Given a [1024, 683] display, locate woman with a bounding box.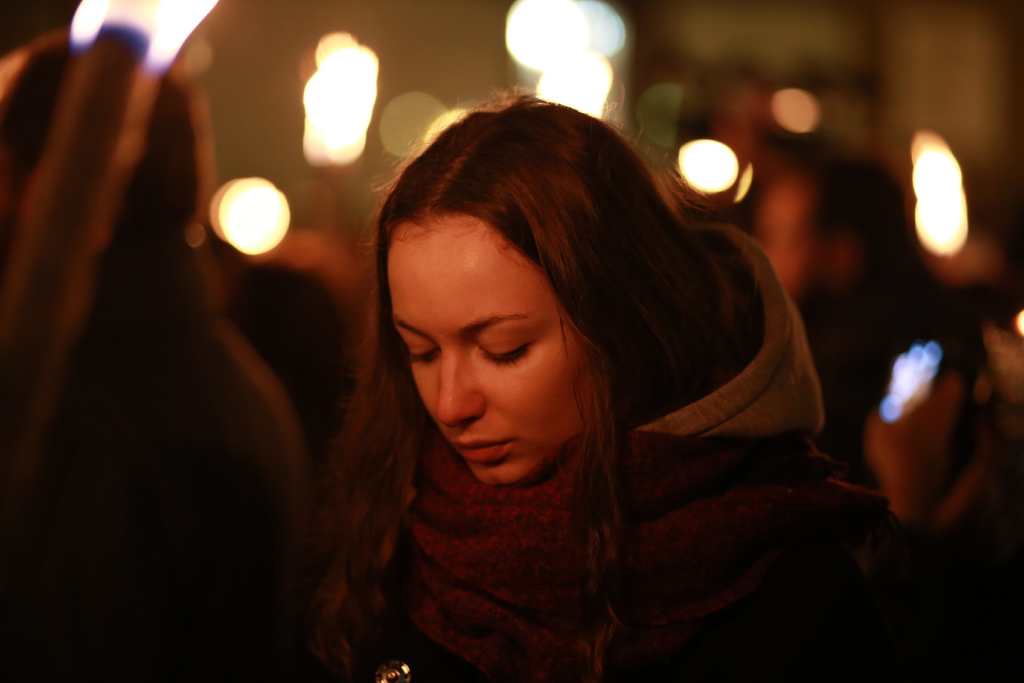
Located: x1=275, y1=169, x2=752, y2=678.
